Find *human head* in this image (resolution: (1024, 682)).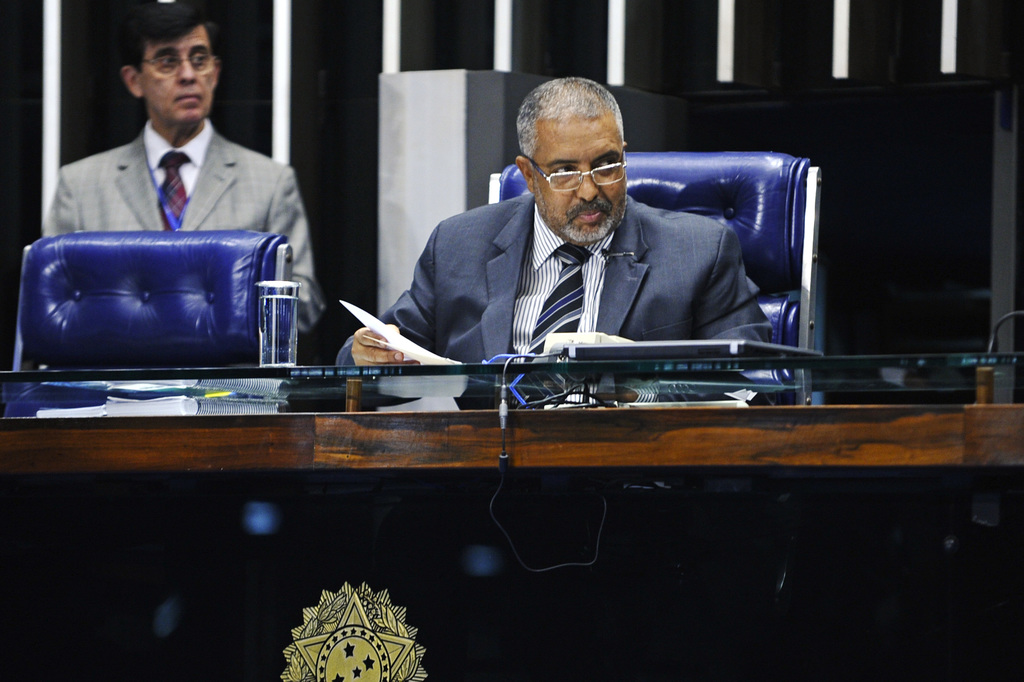
{"left": 514, "top": 76, "right": 630, "bottom": 241}.
